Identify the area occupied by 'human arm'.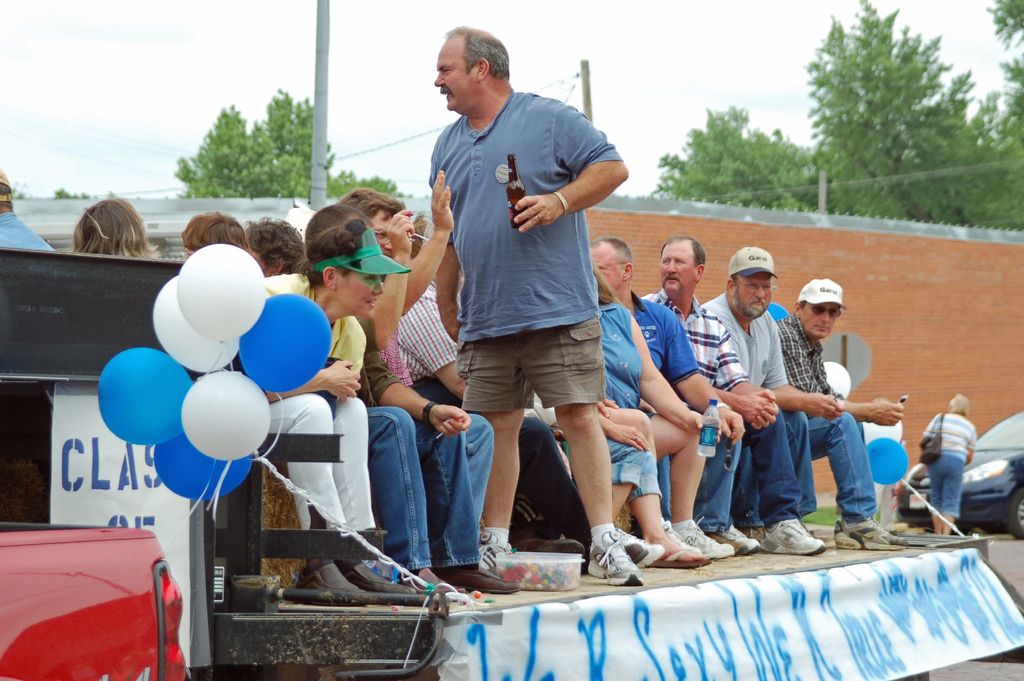
Area: bbox=(269, 357, 365, 403).
